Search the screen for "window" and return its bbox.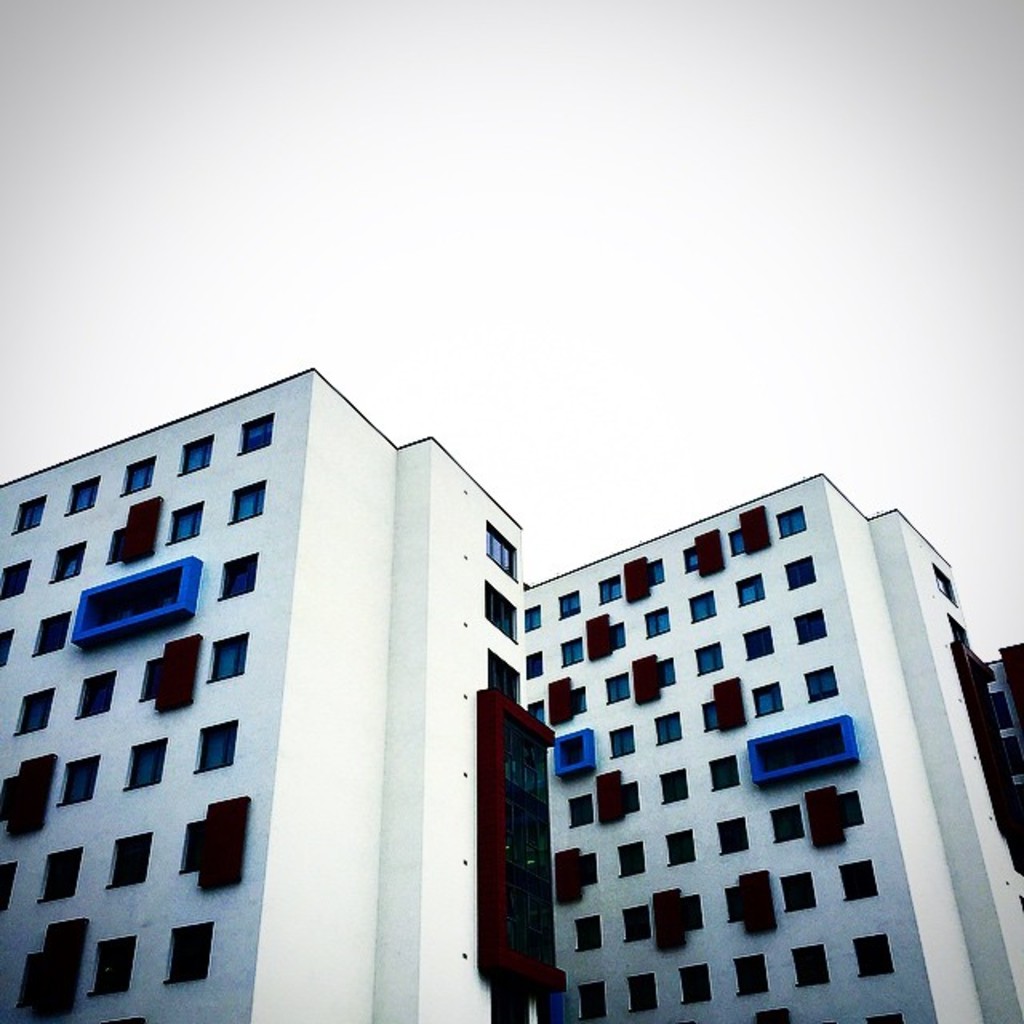
Found: (left=742, top=624, right=771, bottom=659).
